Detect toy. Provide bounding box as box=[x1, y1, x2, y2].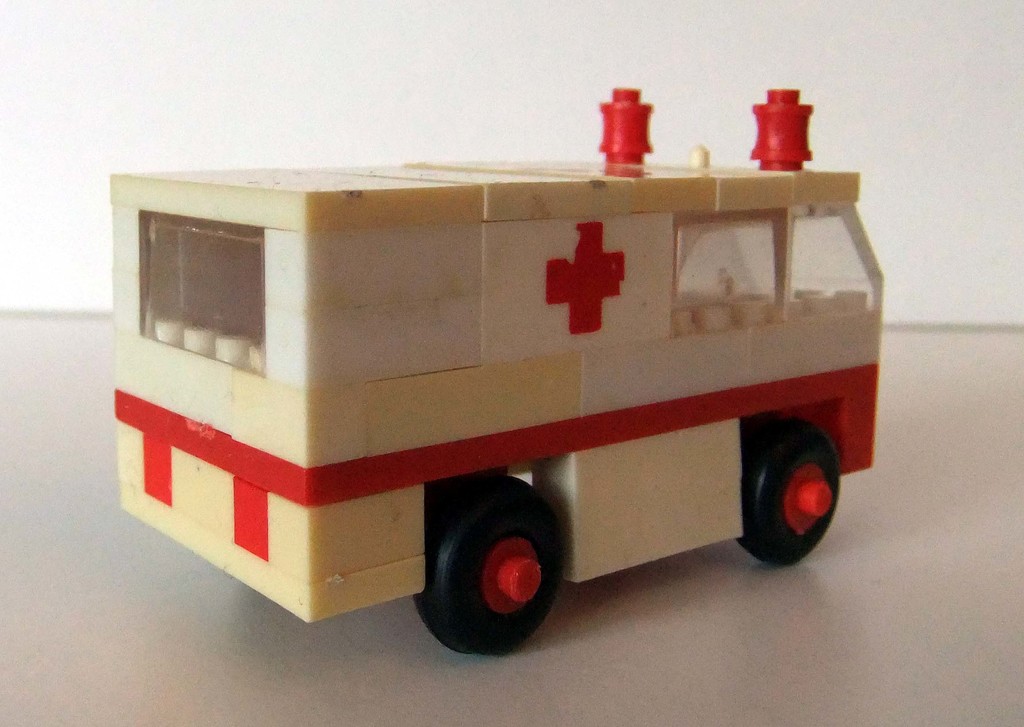
box=[91, 62, 895, 669].
